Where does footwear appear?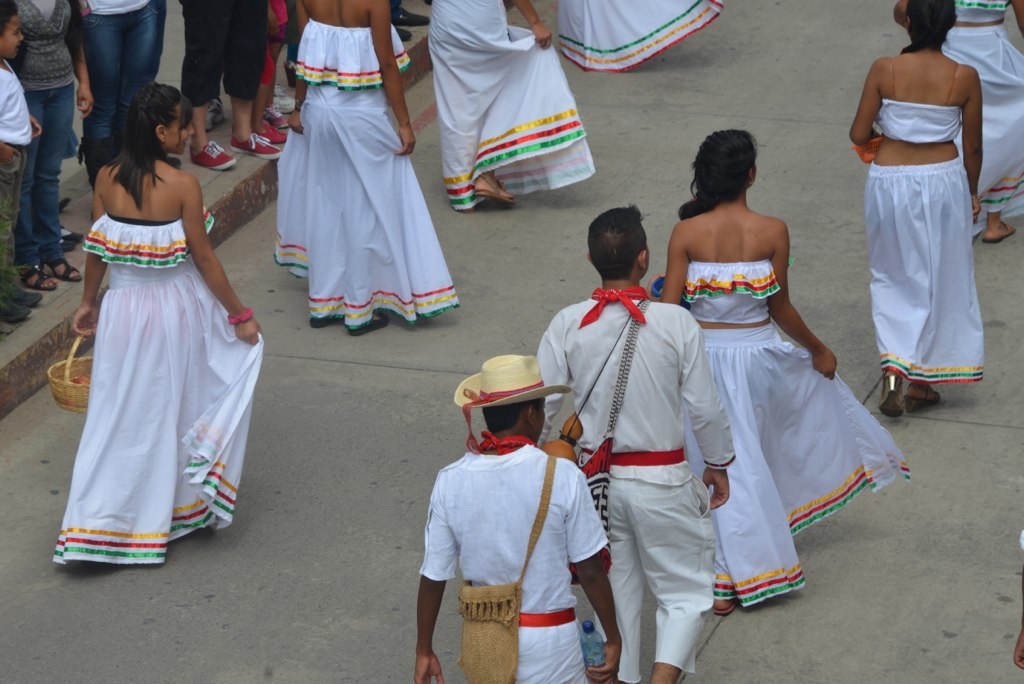
Appears at 901/383/948/414.
